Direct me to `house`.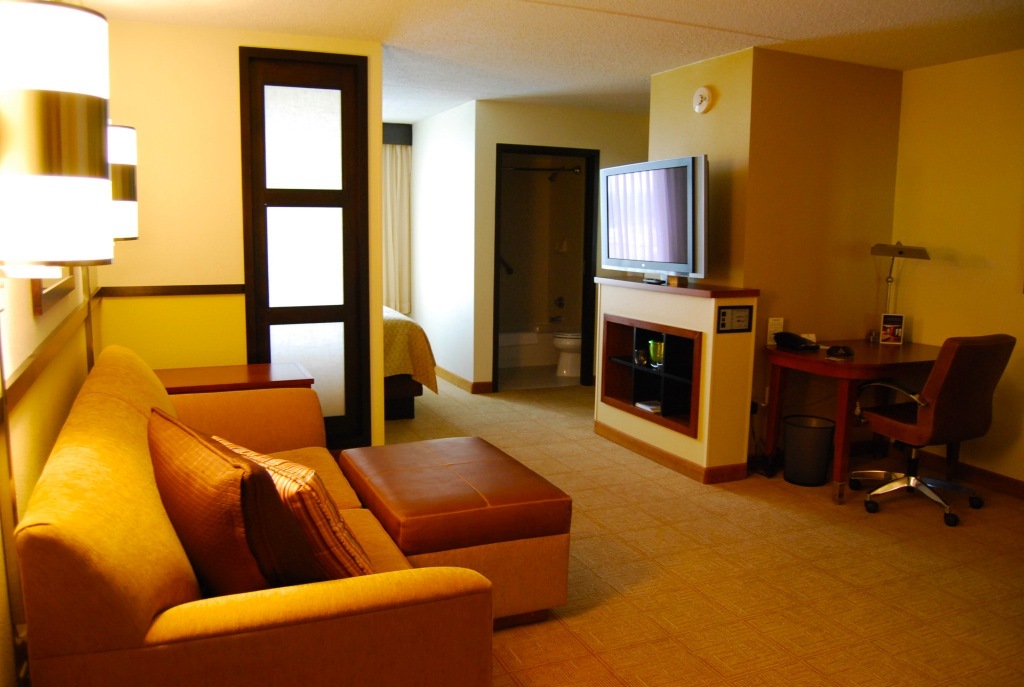
Direction: (left=3, top=0, right=1020, bottom=686).
